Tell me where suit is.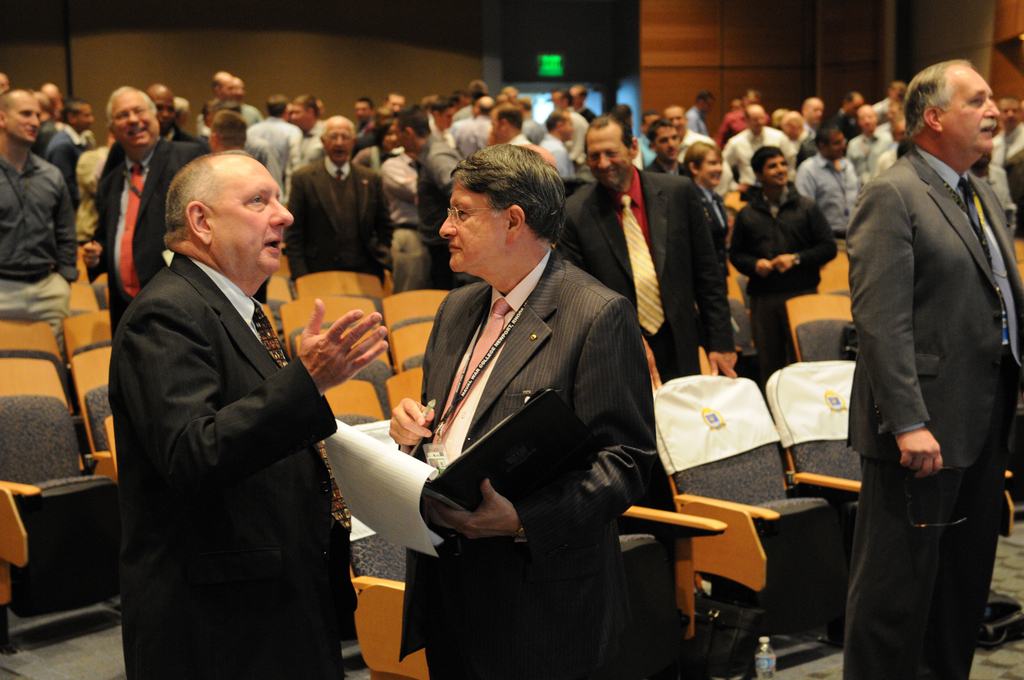
suit is at 382, 177, 679, 667.
